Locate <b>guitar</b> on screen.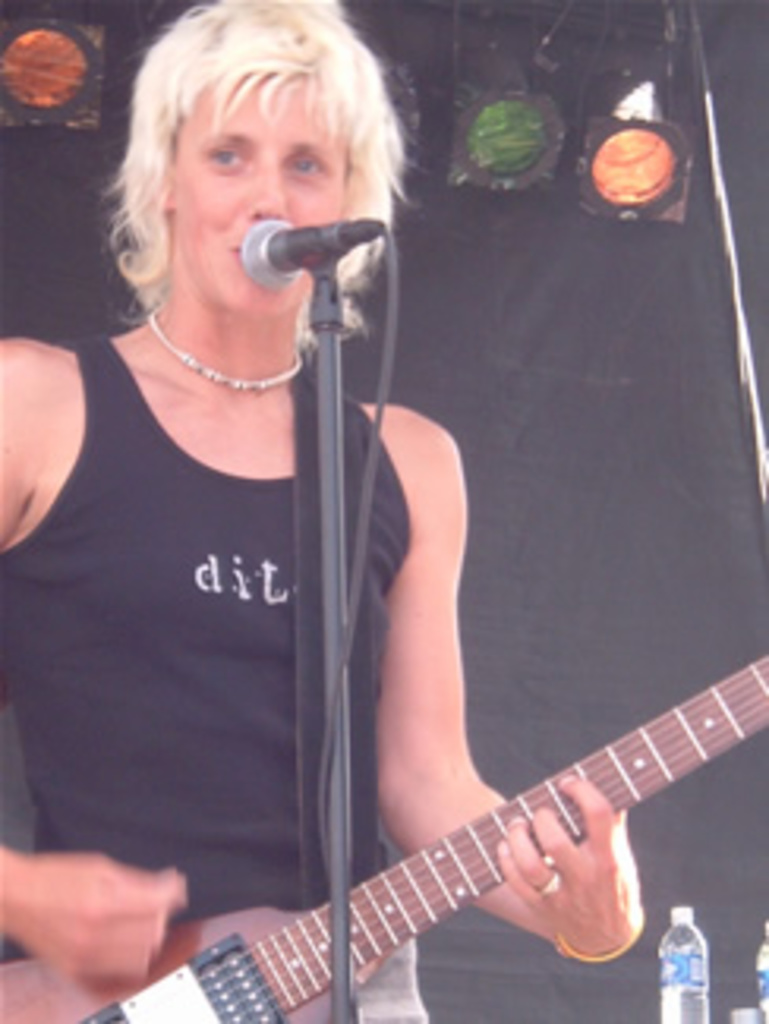
On screen at Rect(0, 643, 766, 1021).
